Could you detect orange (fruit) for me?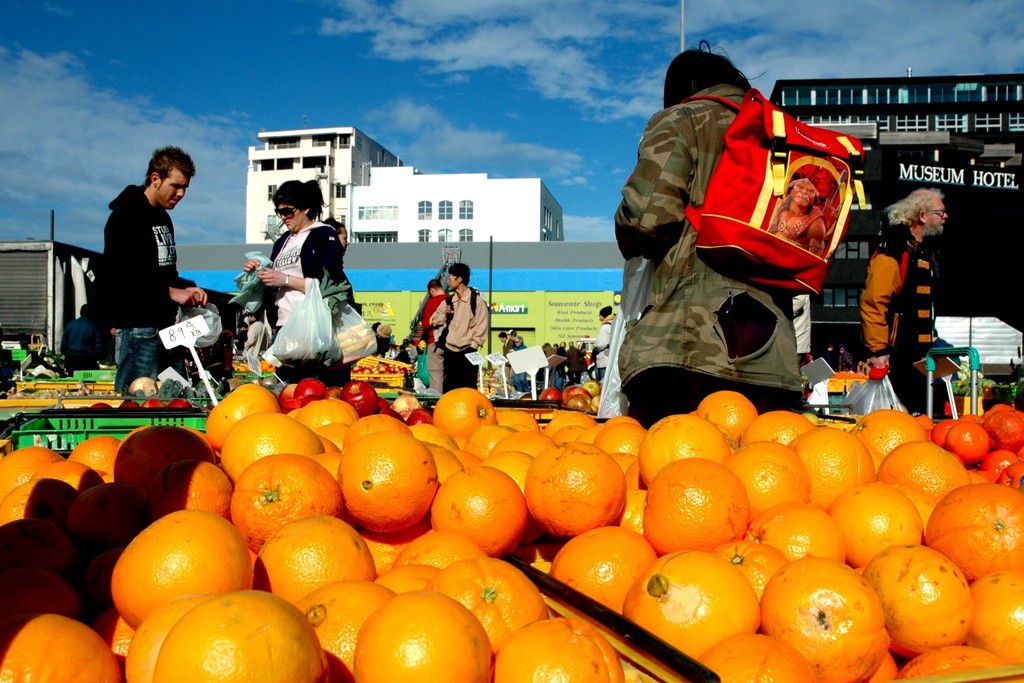
Detection result: detection(151, 595, 323, 682).
